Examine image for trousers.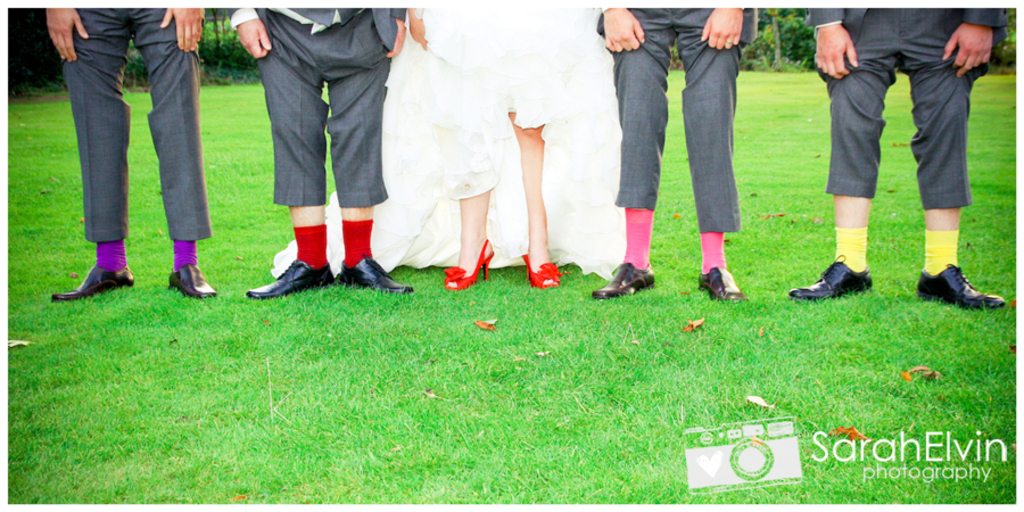
Examination result: [x1=603, y1=14, x2=746, y2=234].
